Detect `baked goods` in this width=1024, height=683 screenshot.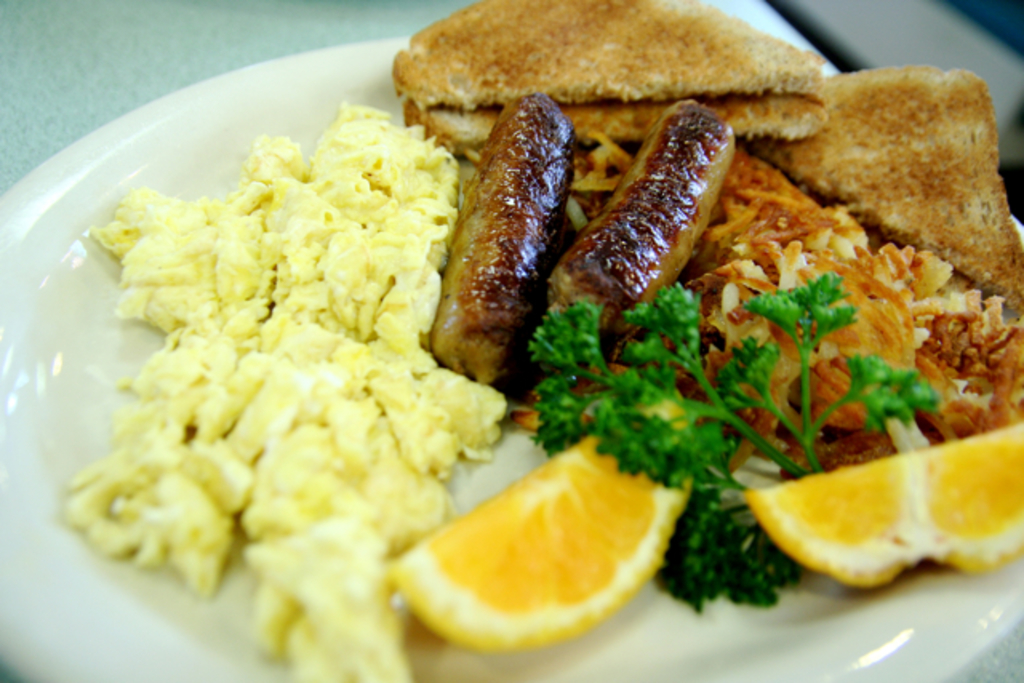
Detection: left=387, top=0, right=827, bottom=187.
